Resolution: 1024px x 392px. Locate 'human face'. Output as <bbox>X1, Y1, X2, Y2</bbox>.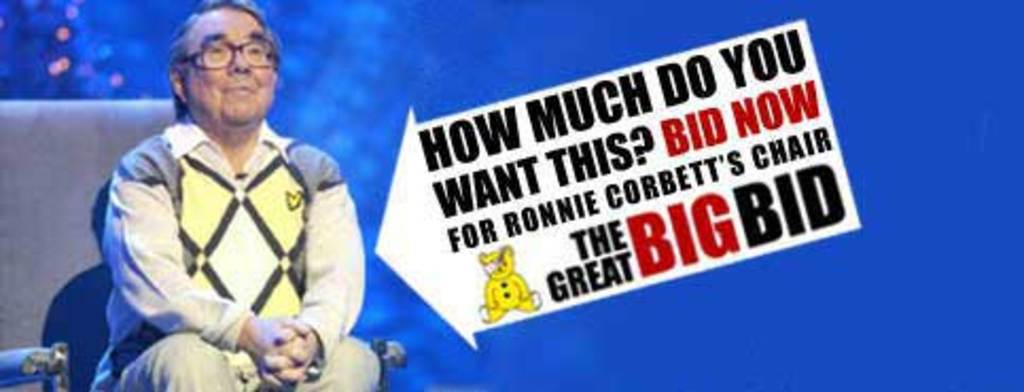
<bbox>184, 11, 276, 121</bbox>.
